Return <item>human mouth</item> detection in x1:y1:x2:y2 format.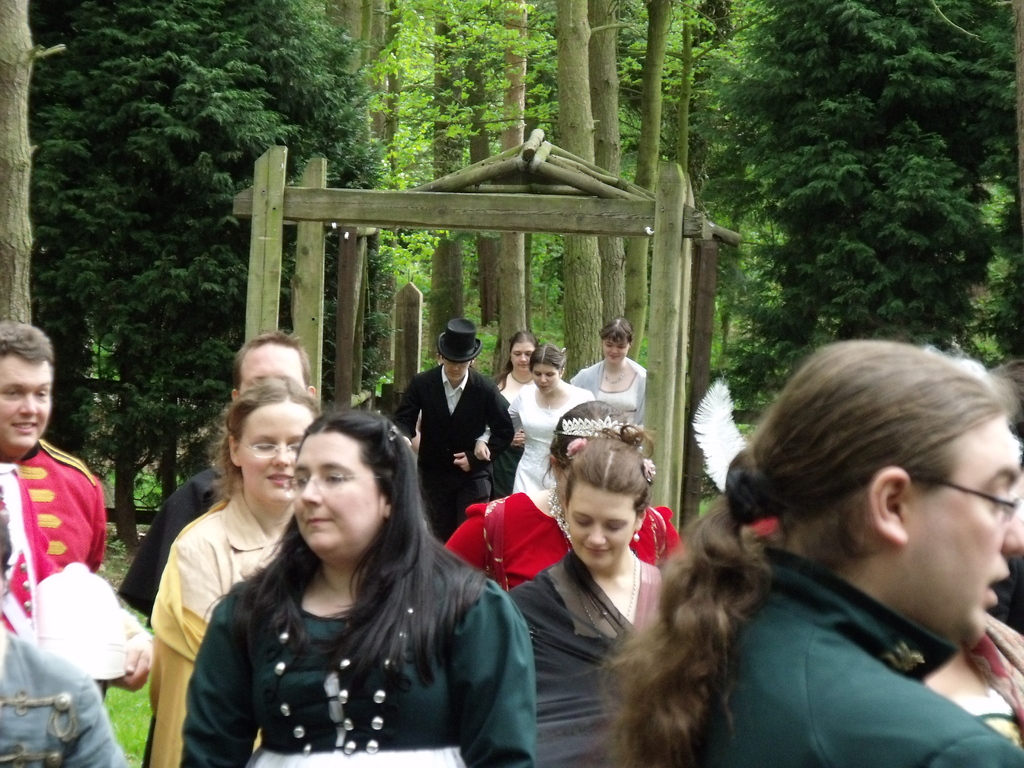
518:360:529:369.
